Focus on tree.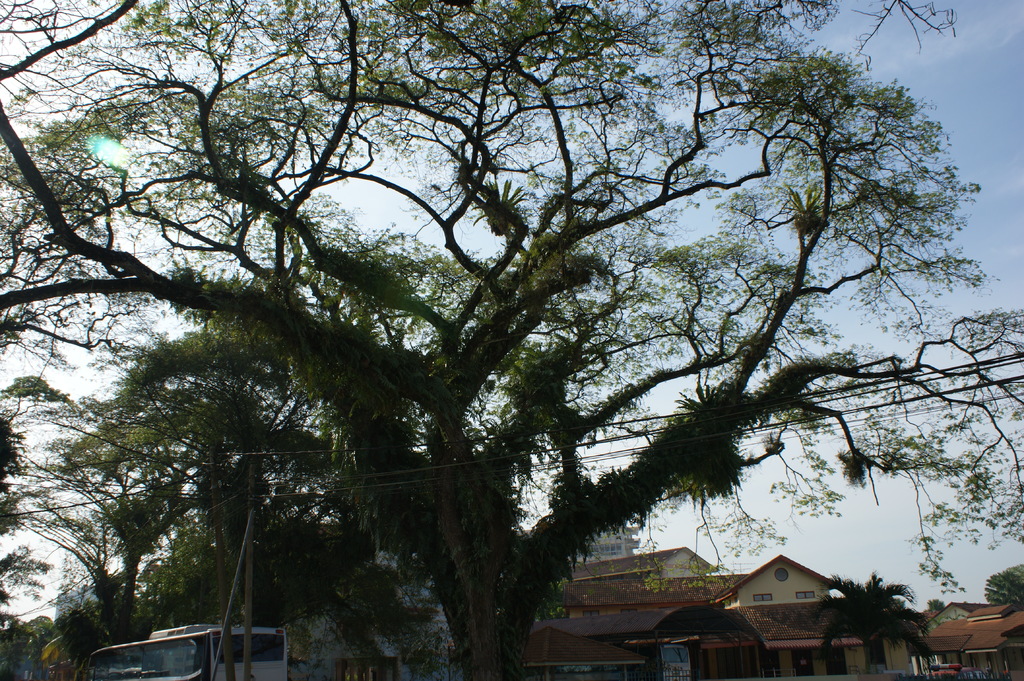
Focused at crop(54, 425, 218, 645).
